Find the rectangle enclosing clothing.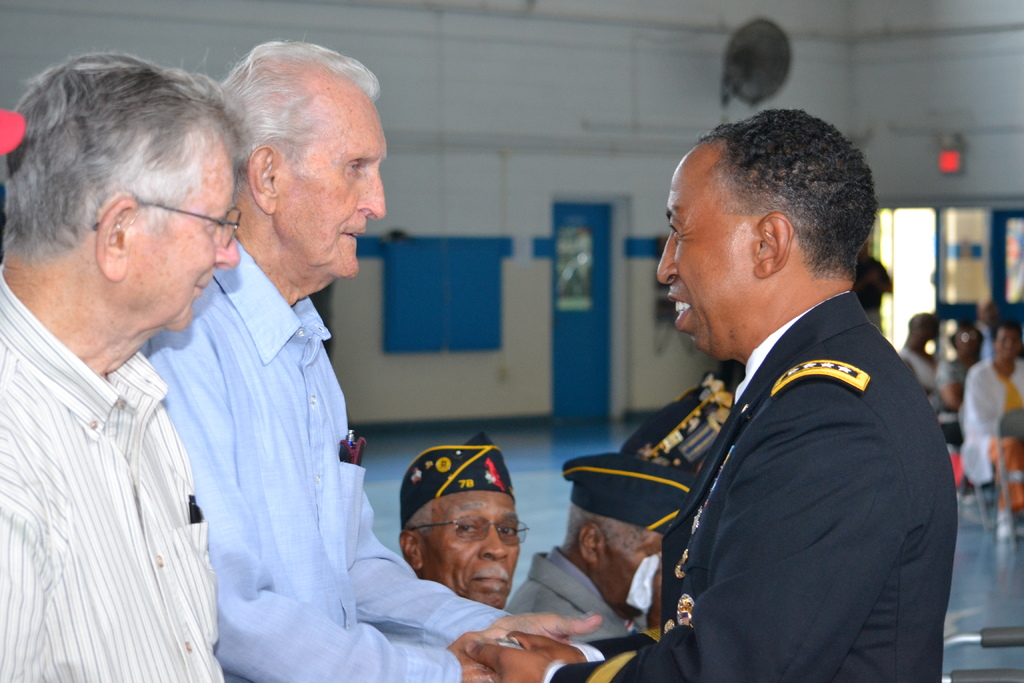
[0, 263, 221, 682].
